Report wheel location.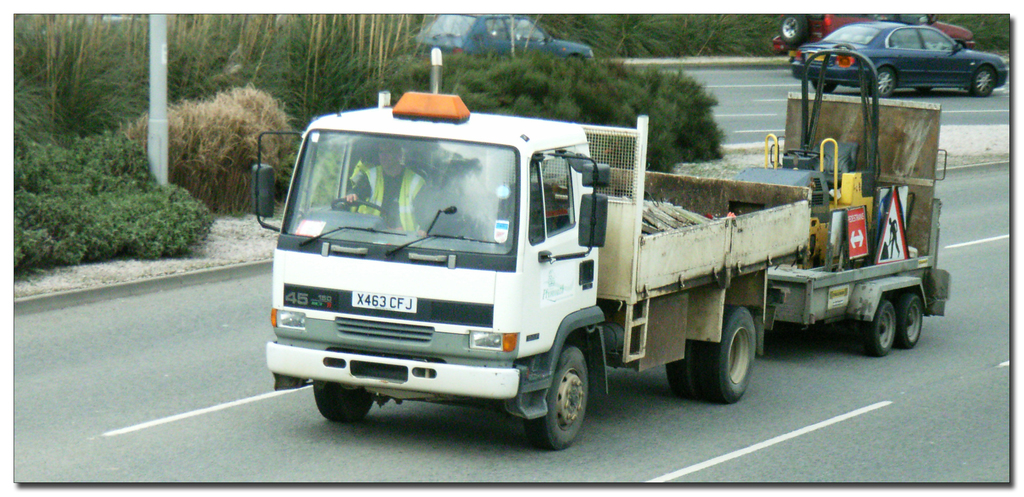
Report: locate(331, 200, 388, 219).
